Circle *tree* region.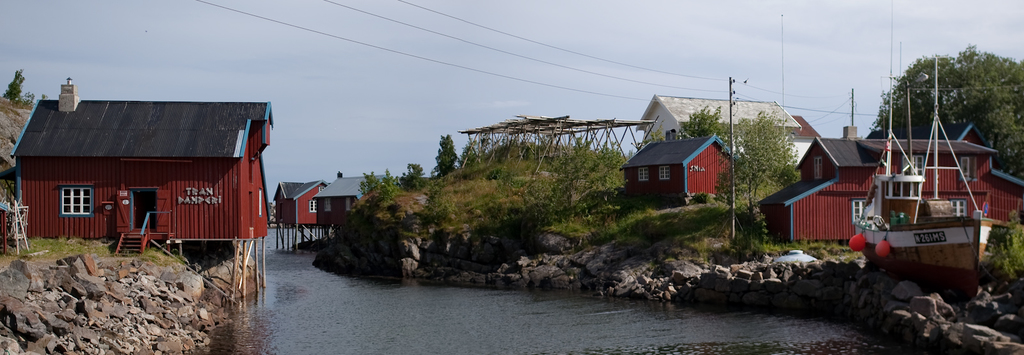
Region: box=[429, 130, 460, 178].
